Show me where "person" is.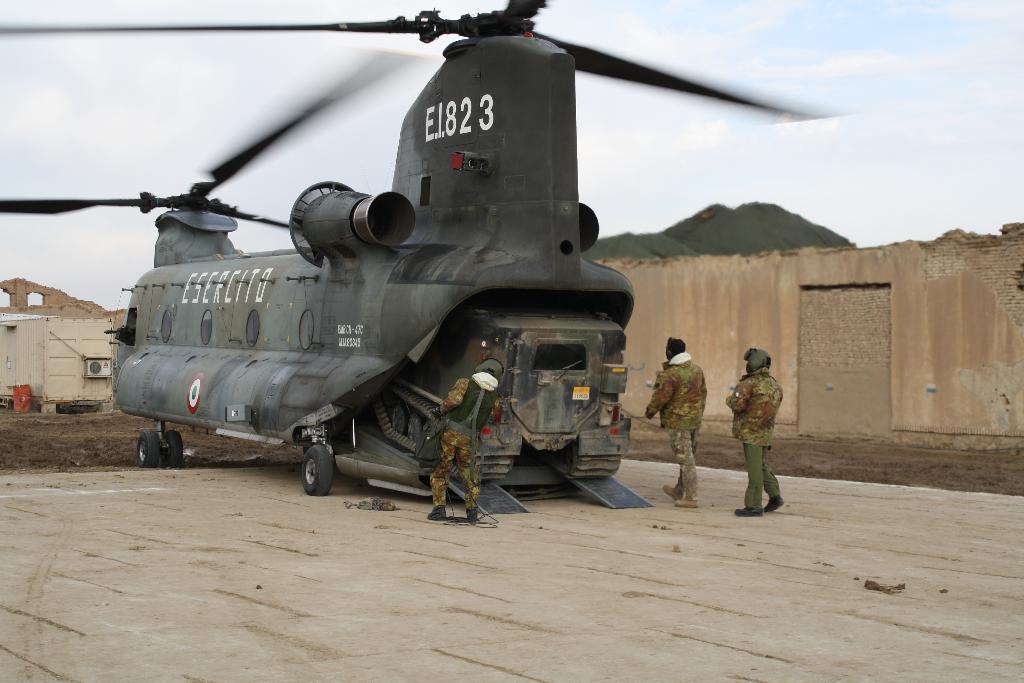
"person" is at <box>428,356,501,528</box>.
